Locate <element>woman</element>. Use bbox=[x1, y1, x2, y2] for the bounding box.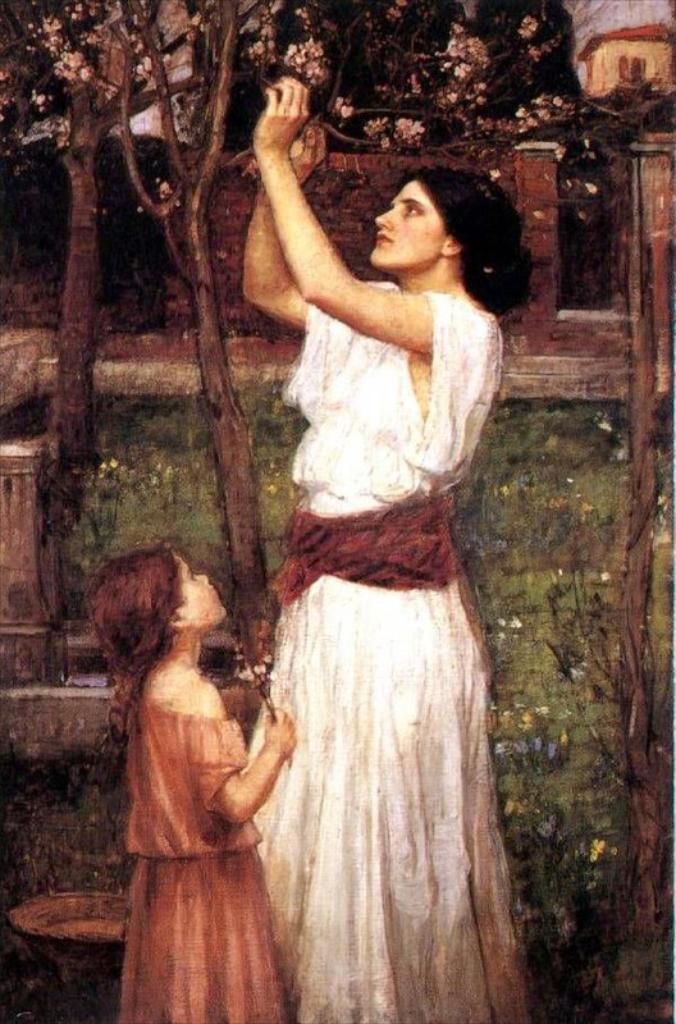
bbox=[204, 102, 538, 1004].
